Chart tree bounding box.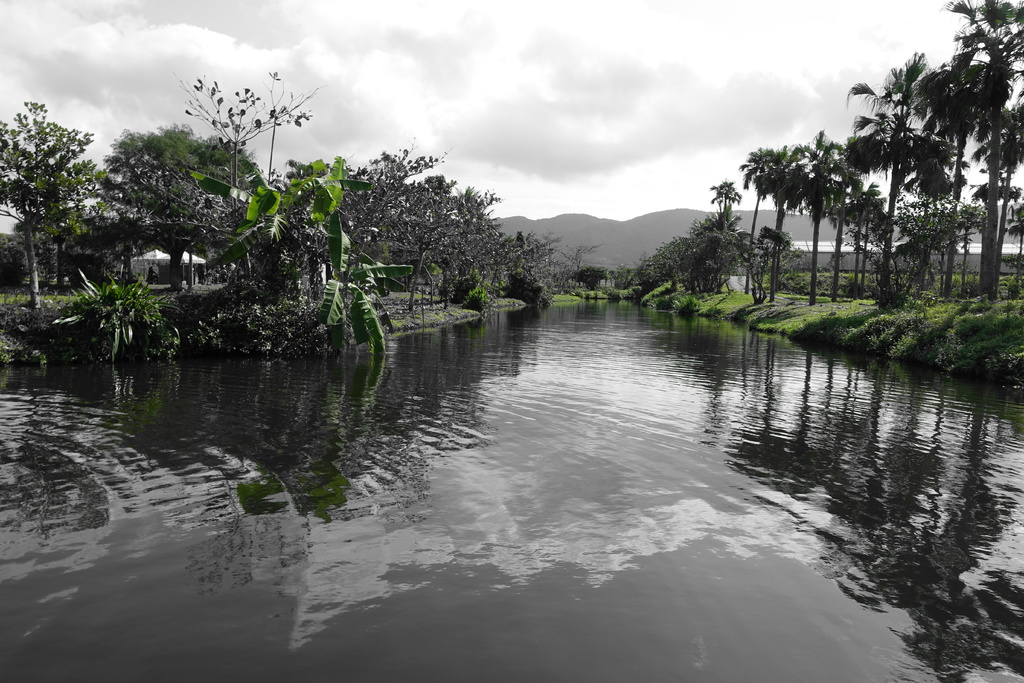
Charted: box=[739, 145, 807, 317].
